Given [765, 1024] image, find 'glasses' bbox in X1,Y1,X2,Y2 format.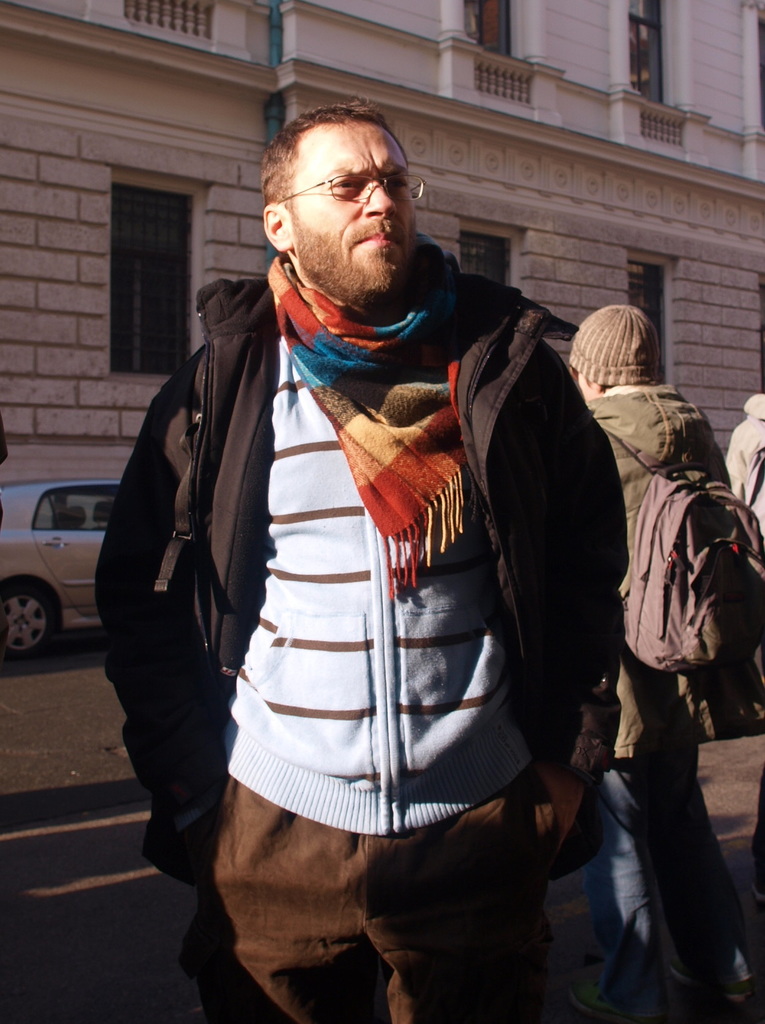
275,159,425,209.
